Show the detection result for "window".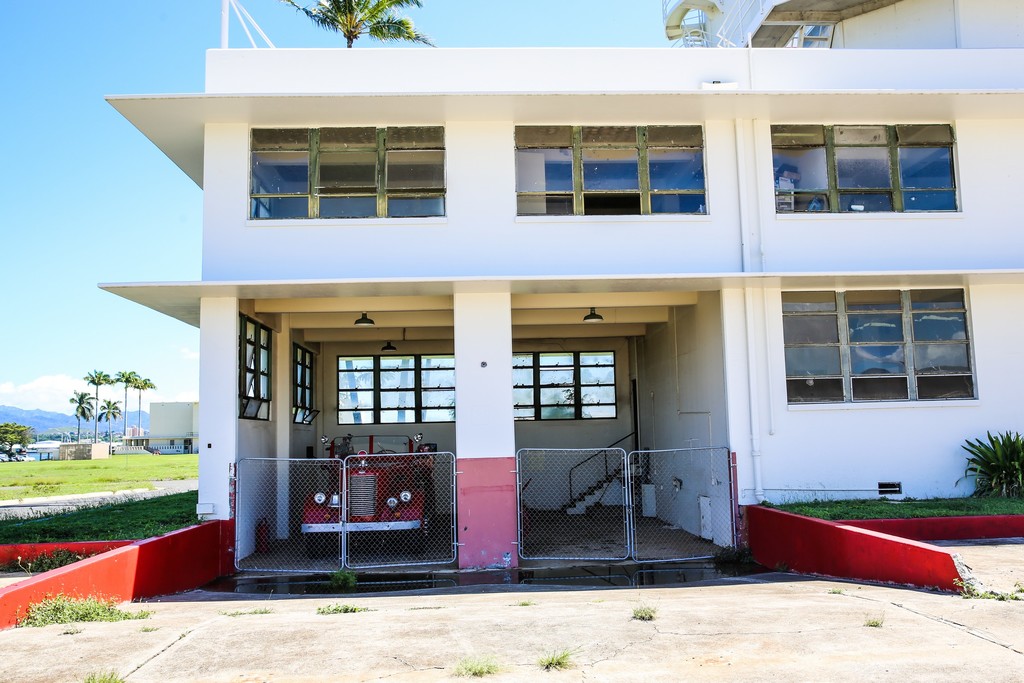
left=513, top=119, right=710, bottom=215.
